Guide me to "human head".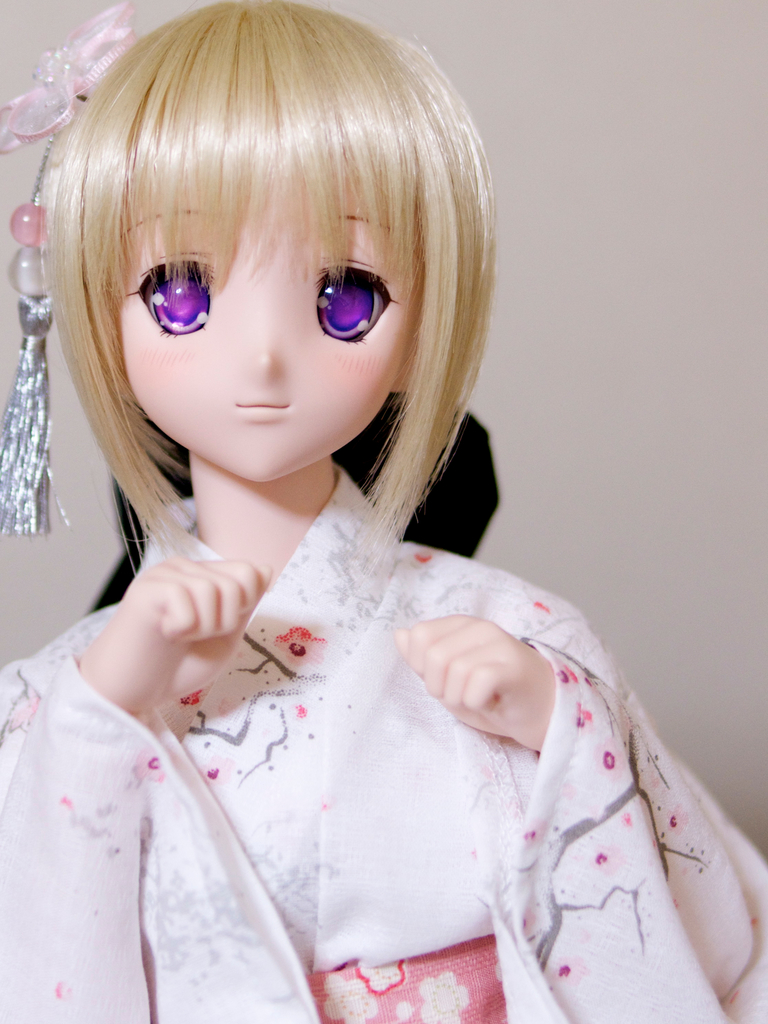
Guidance: (18,2,491,495).
